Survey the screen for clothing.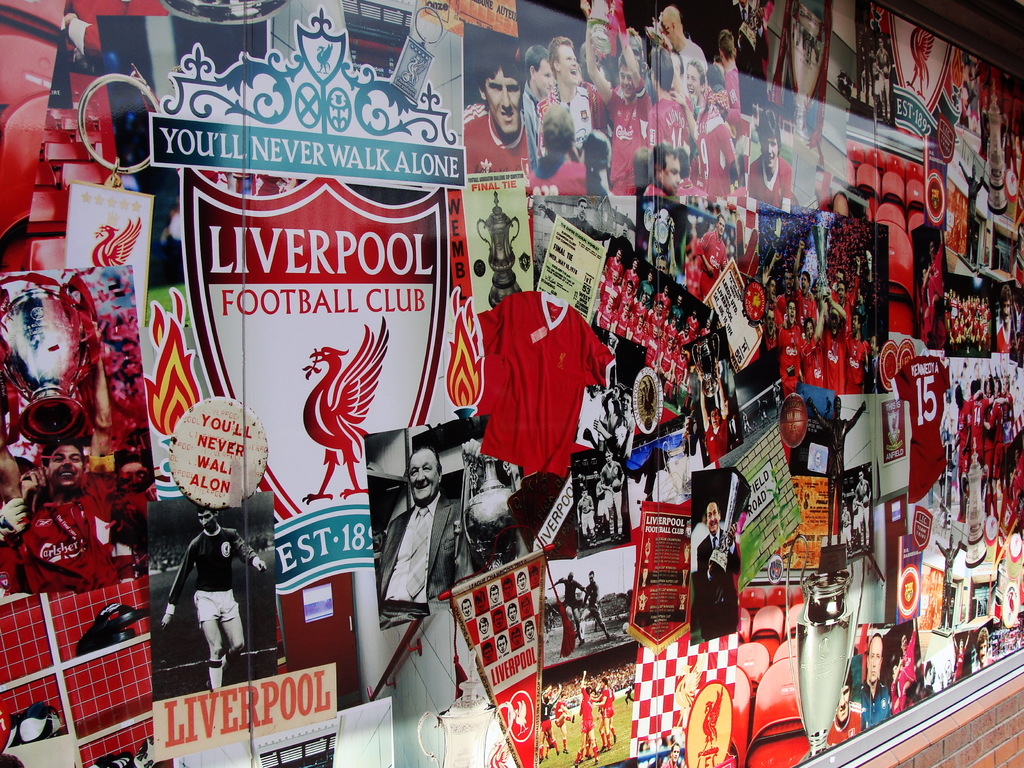
Survey found: rect(577, 497, 593, 529).
